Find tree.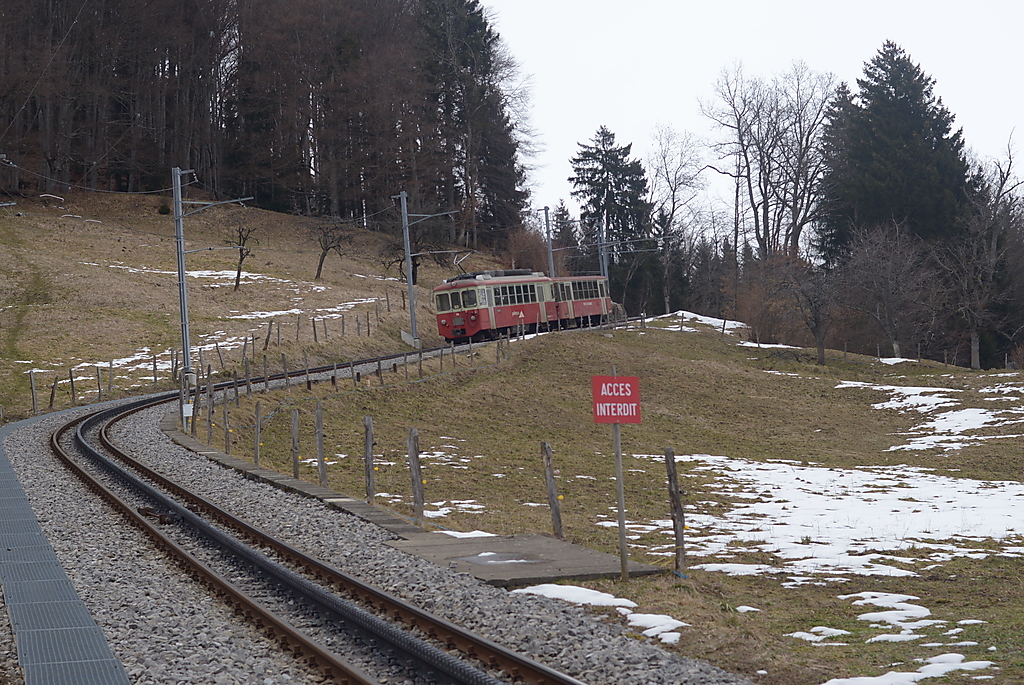
551,196,586,283.
